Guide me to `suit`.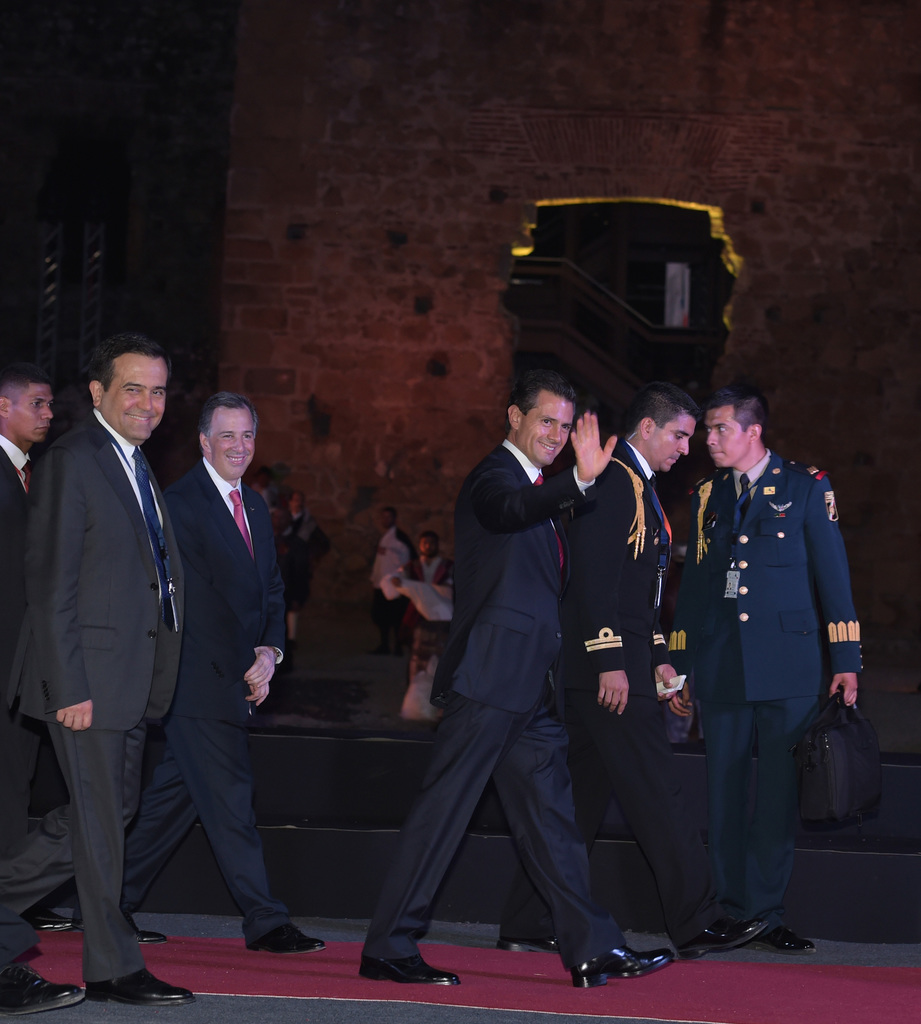
Guidance: [x1=0, y1=432, x2=37, y2=872].
